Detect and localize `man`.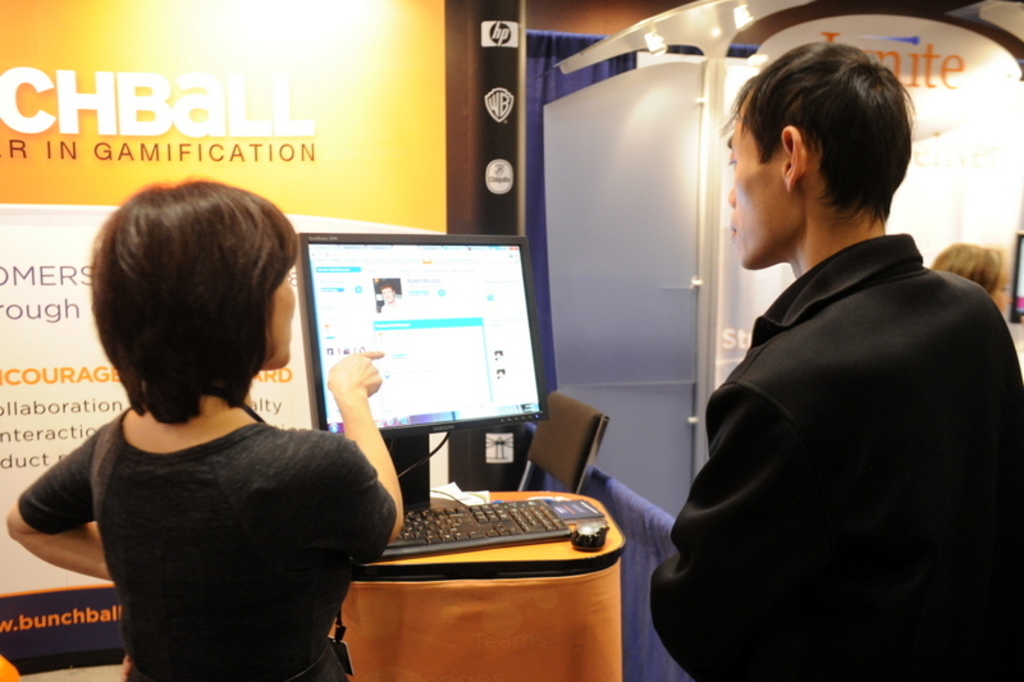
Localized at detection(640, 56, 1001, 662).
